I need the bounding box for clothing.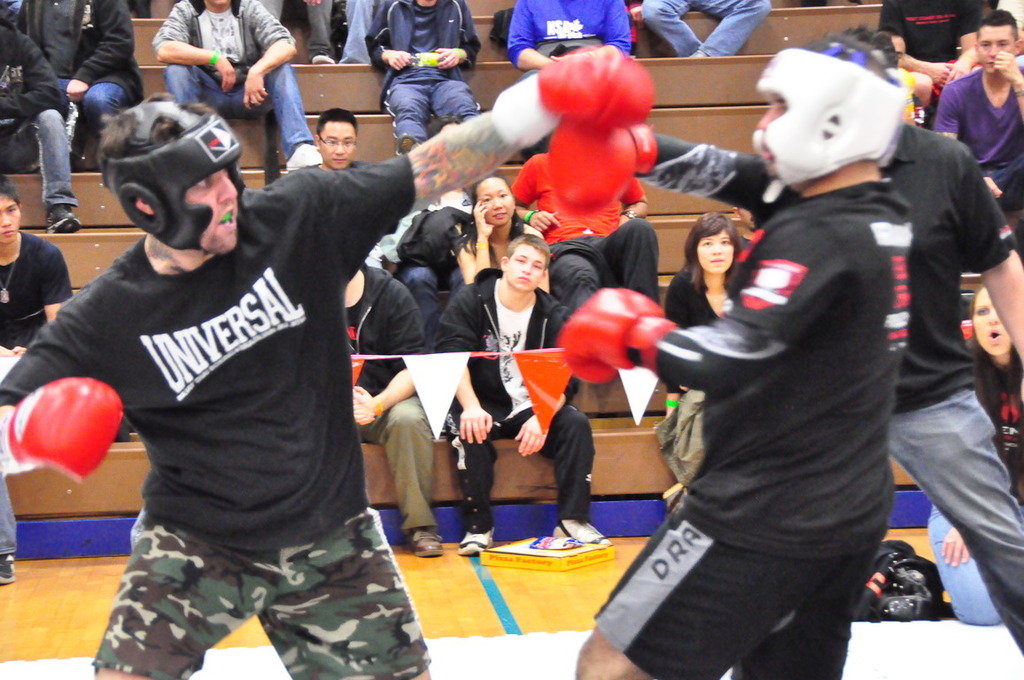
Here it is: bbox(445, 243, 556, 294).
